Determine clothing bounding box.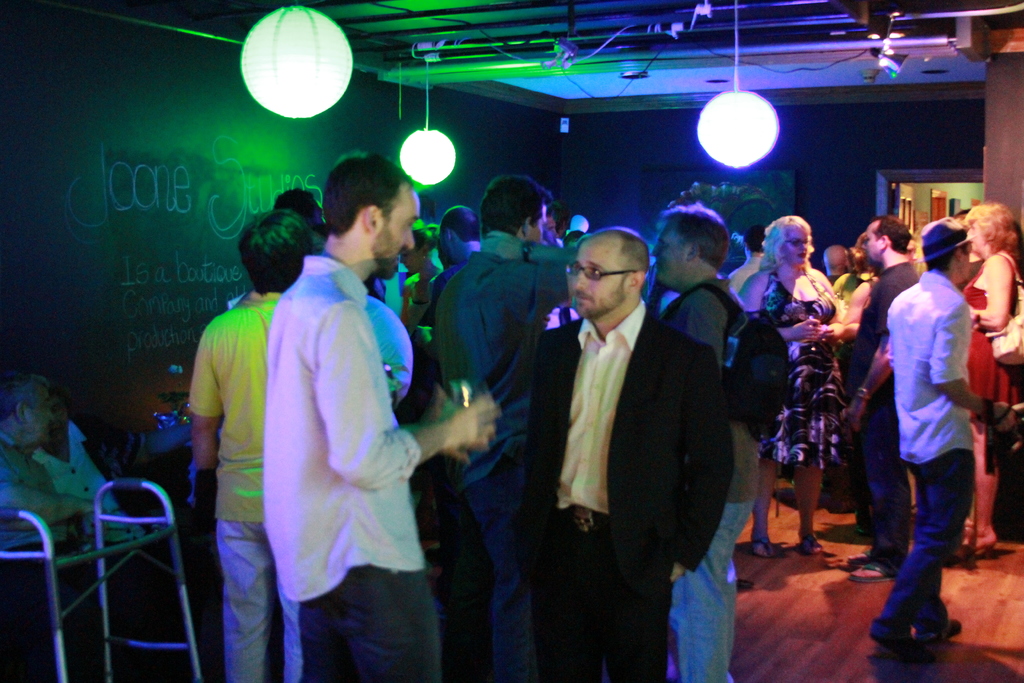
Determined: 424, 242, 580, 637.
